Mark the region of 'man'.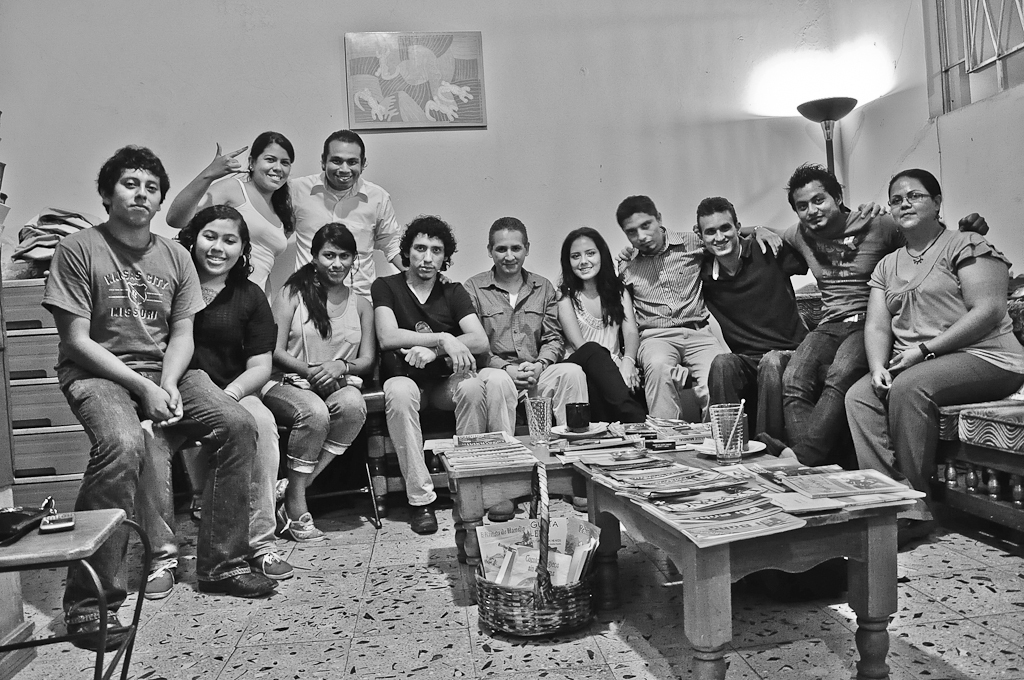
Region: pyautogui.locateOnScreen(286, 125, 411, 307).
